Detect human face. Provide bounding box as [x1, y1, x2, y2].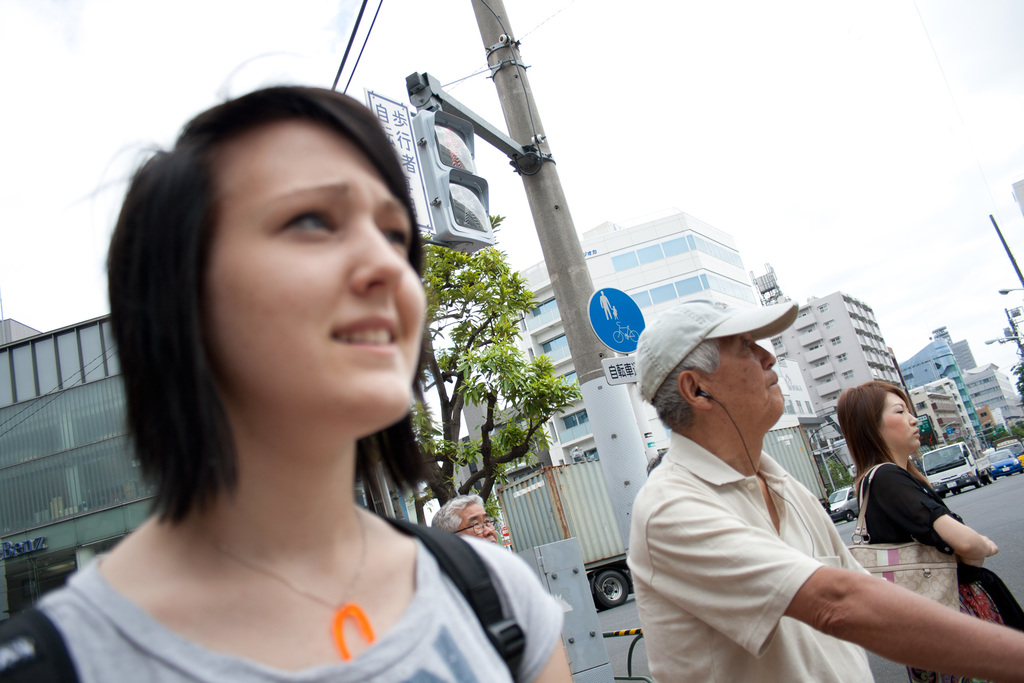
[877, 394, 920, 449].
